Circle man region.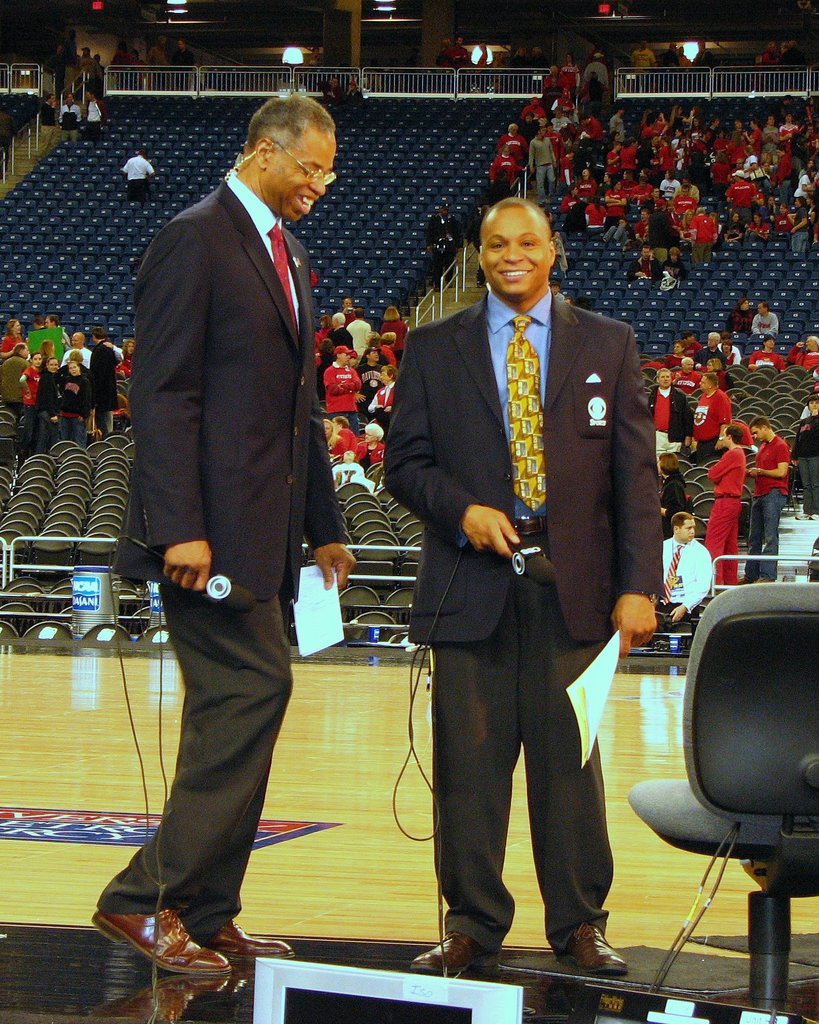
Region: (645, 365, 690, 468).
